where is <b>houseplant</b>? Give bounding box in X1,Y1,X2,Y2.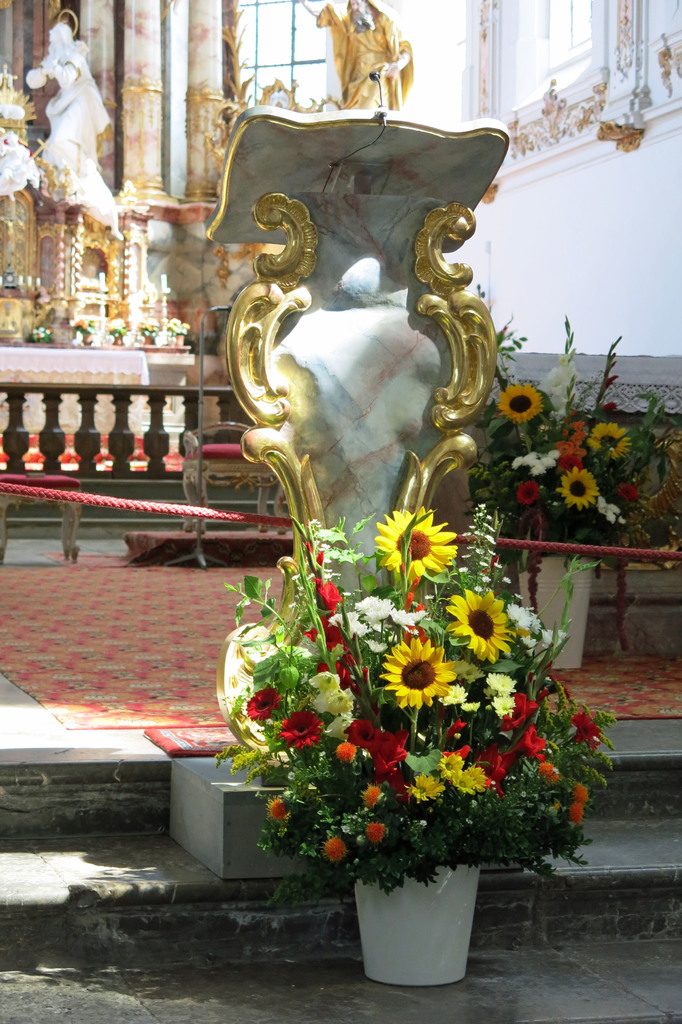
102,319,127,350.
